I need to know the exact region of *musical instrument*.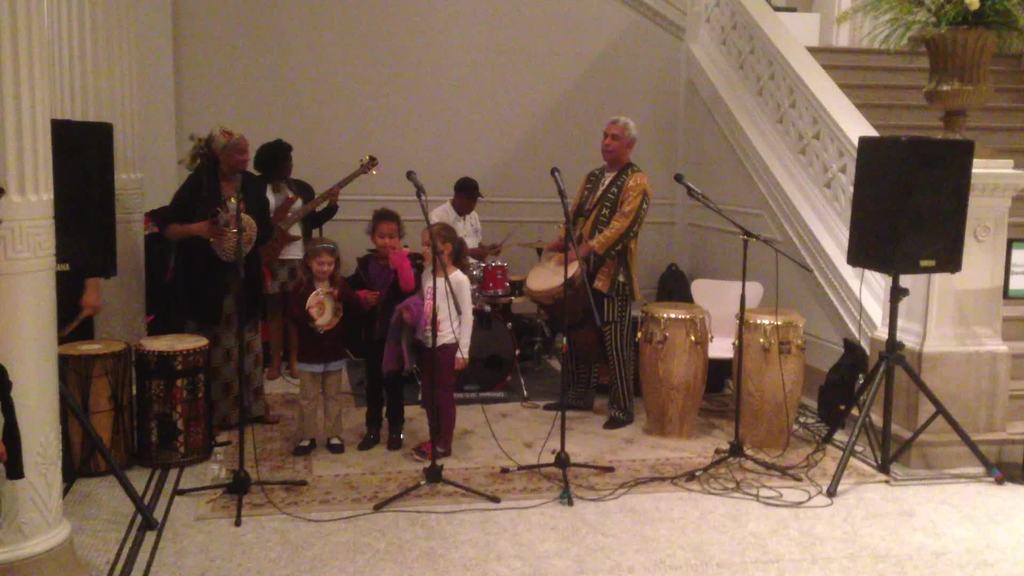
Region: bbox=(636, 301, 712, 440).
